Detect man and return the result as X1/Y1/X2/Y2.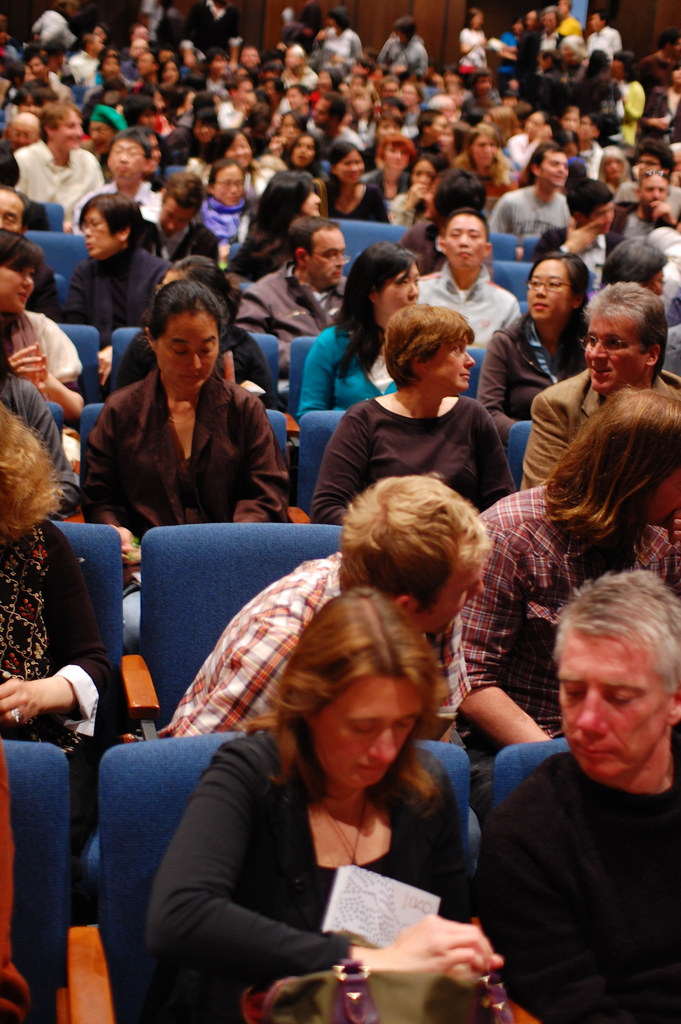
377/77/401/105.
